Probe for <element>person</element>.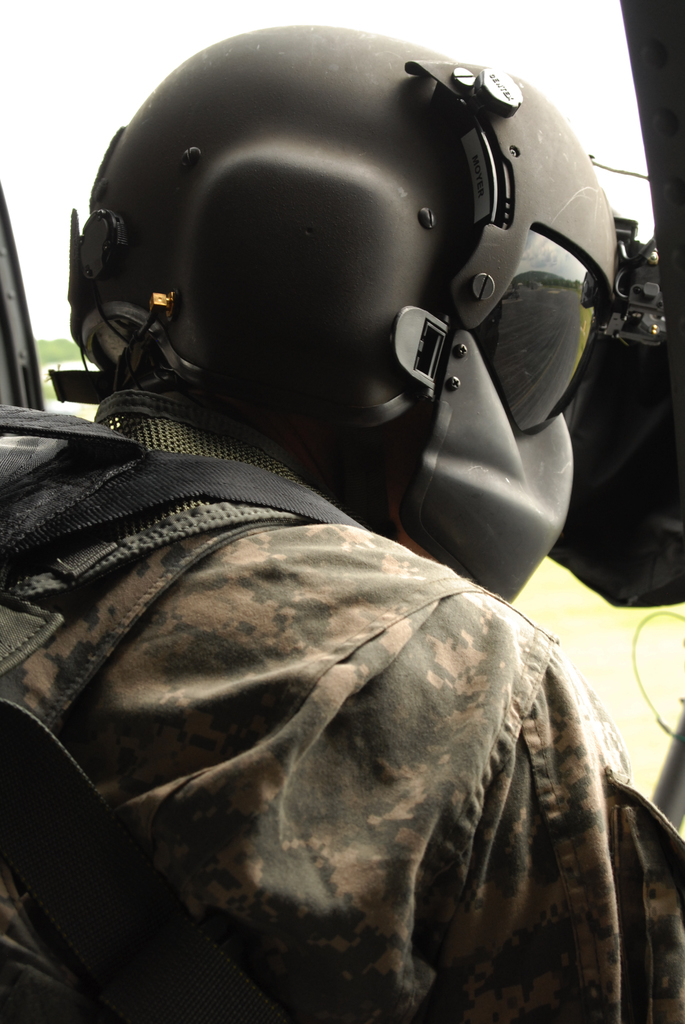
Probe result: 60 26 684 932.
